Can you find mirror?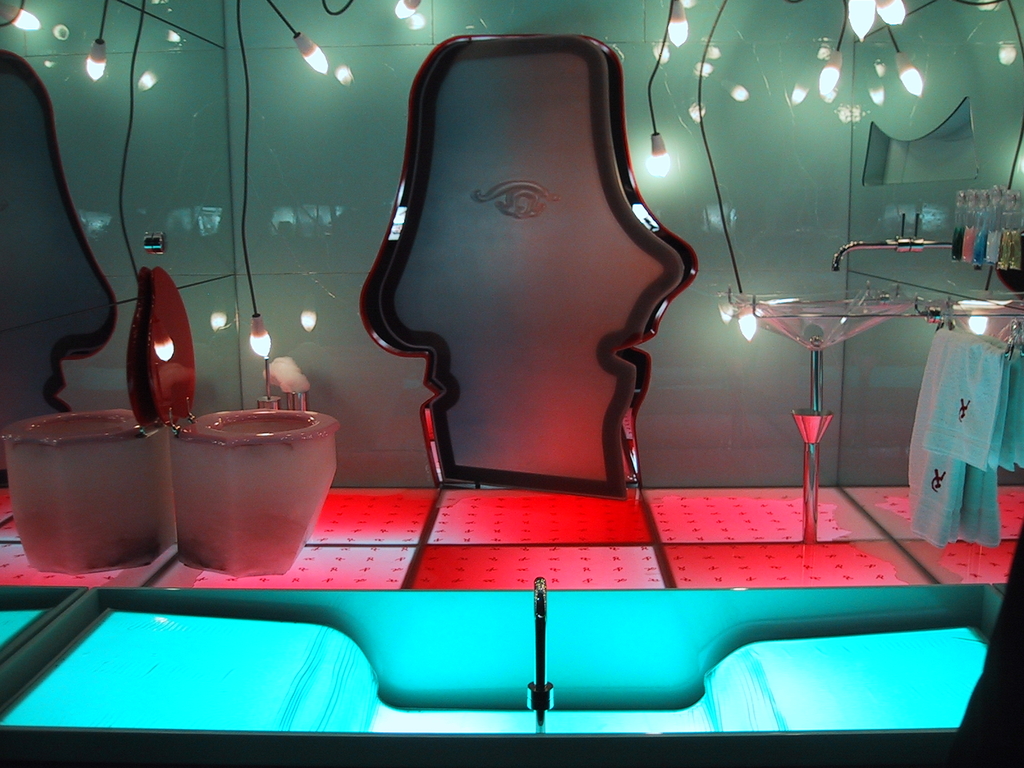
Yes, bounding box: [0, 0, 243, 490].
